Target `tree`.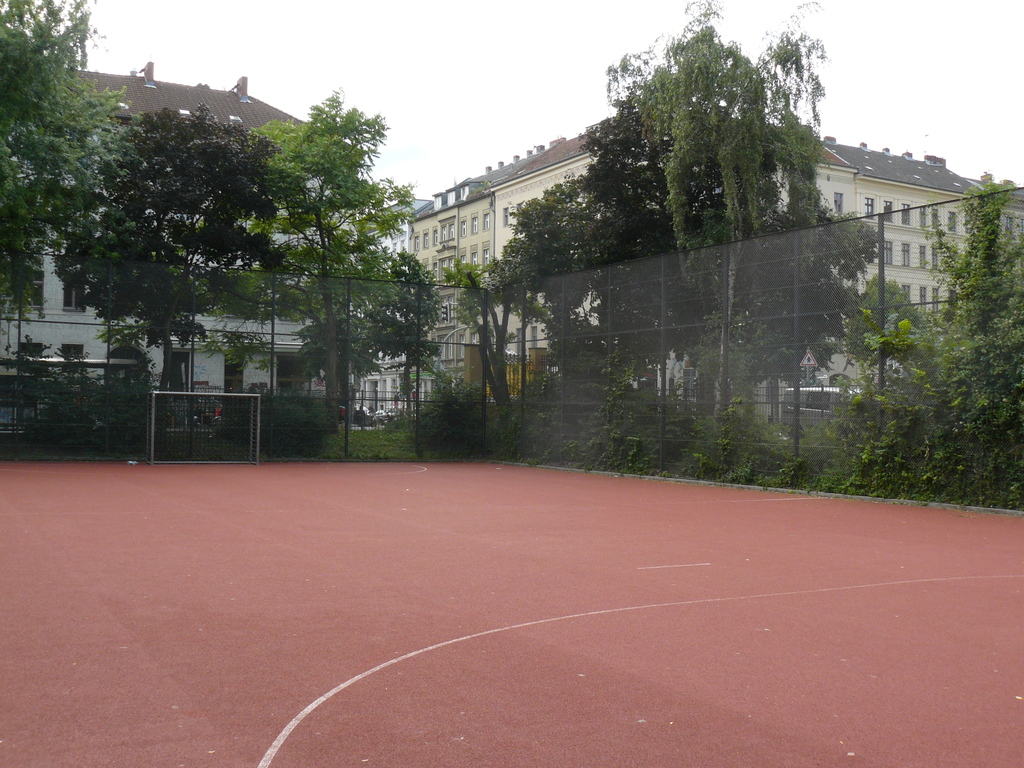
Target region: (0,0,129,332).
